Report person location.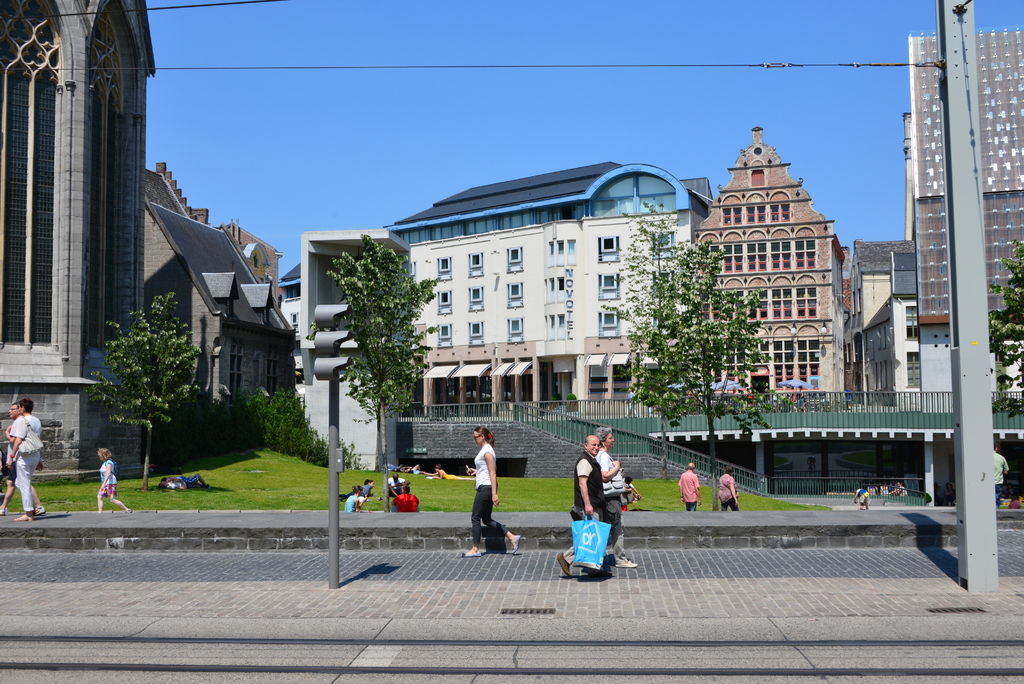
Report: [716, 471, 746, 514].
